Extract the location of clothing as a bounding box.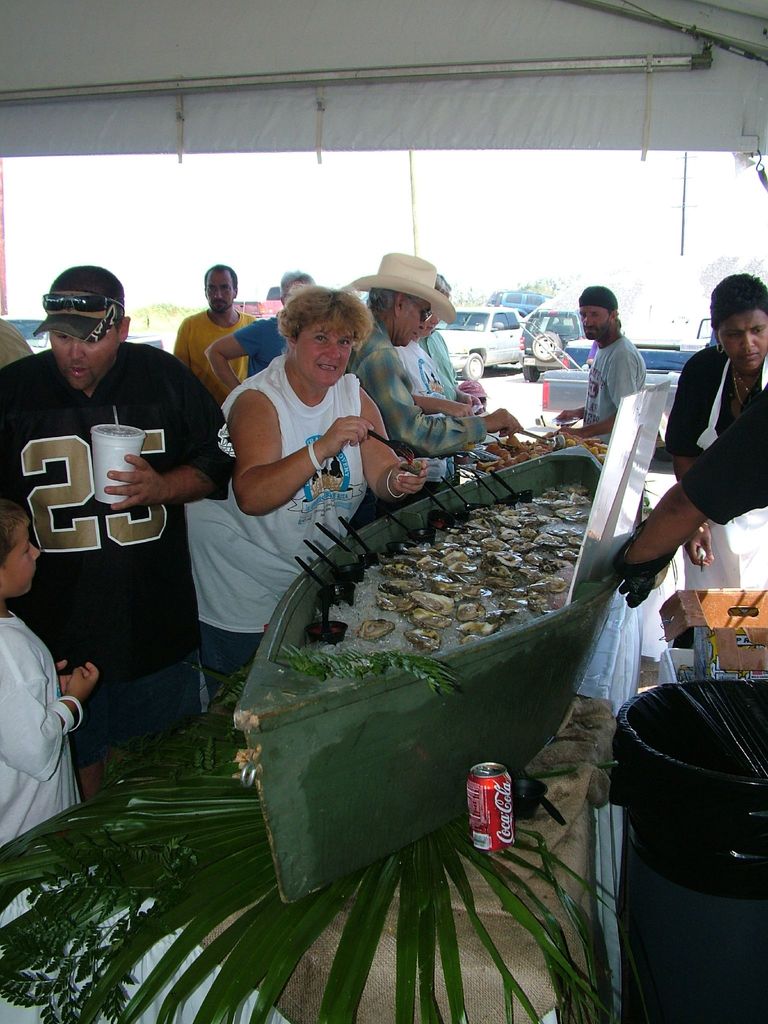
(left=0, top=610, right=87, bottom=860).
